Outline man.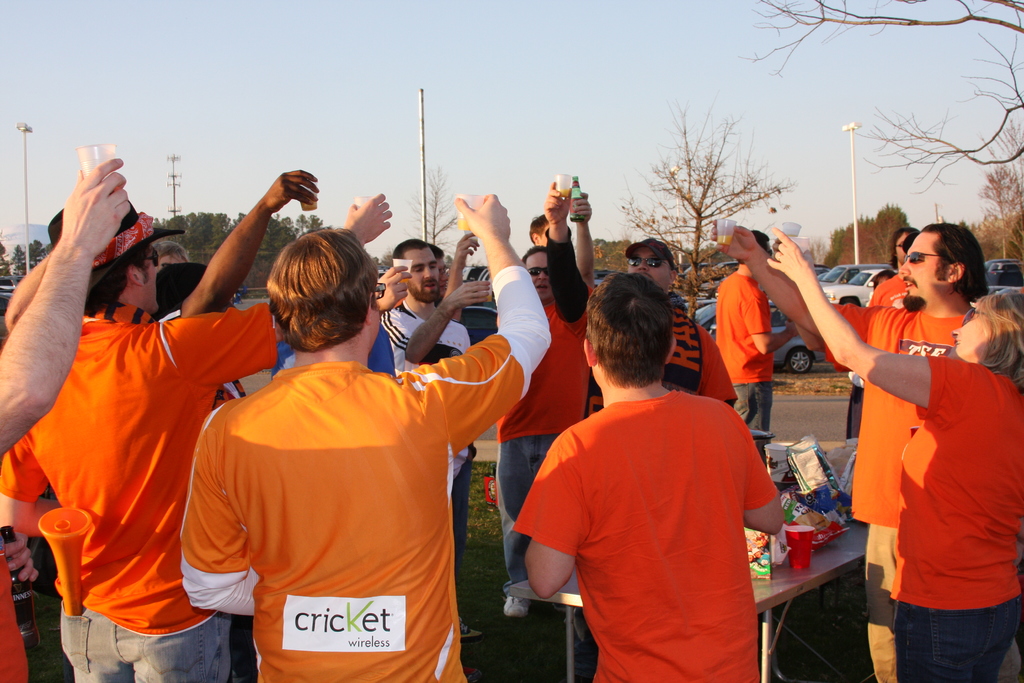
Outline: (397, 185, 593, 620).
